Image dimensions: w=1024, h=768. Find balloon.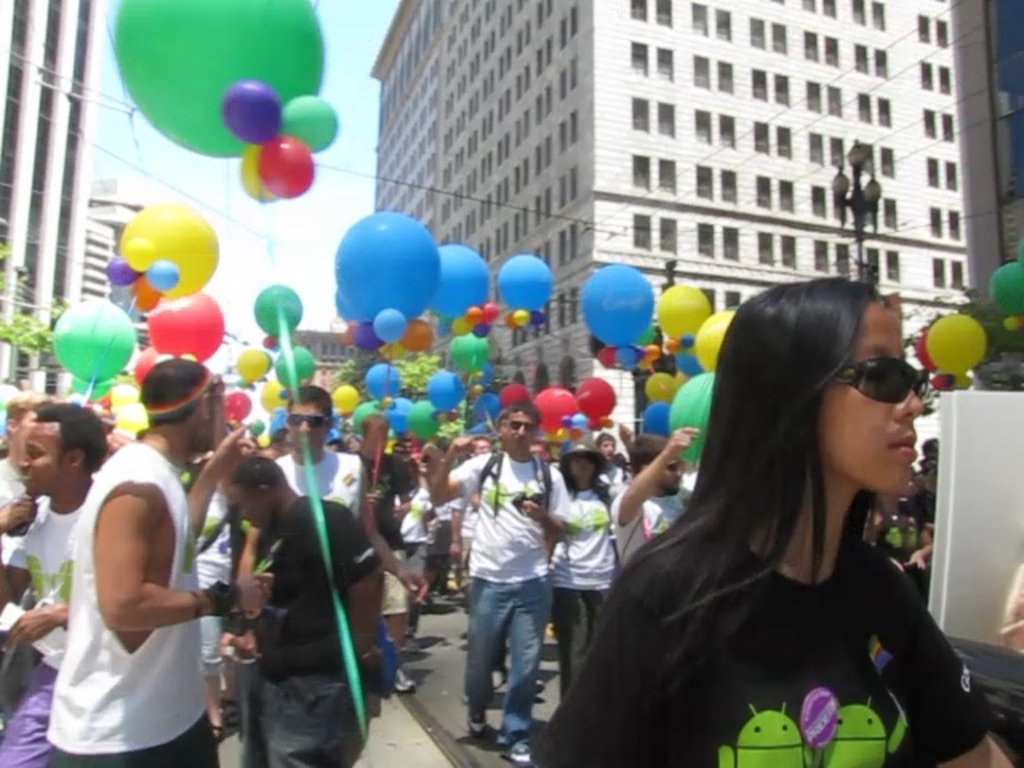
[left=339, top=214, right=440, bottom=317].
